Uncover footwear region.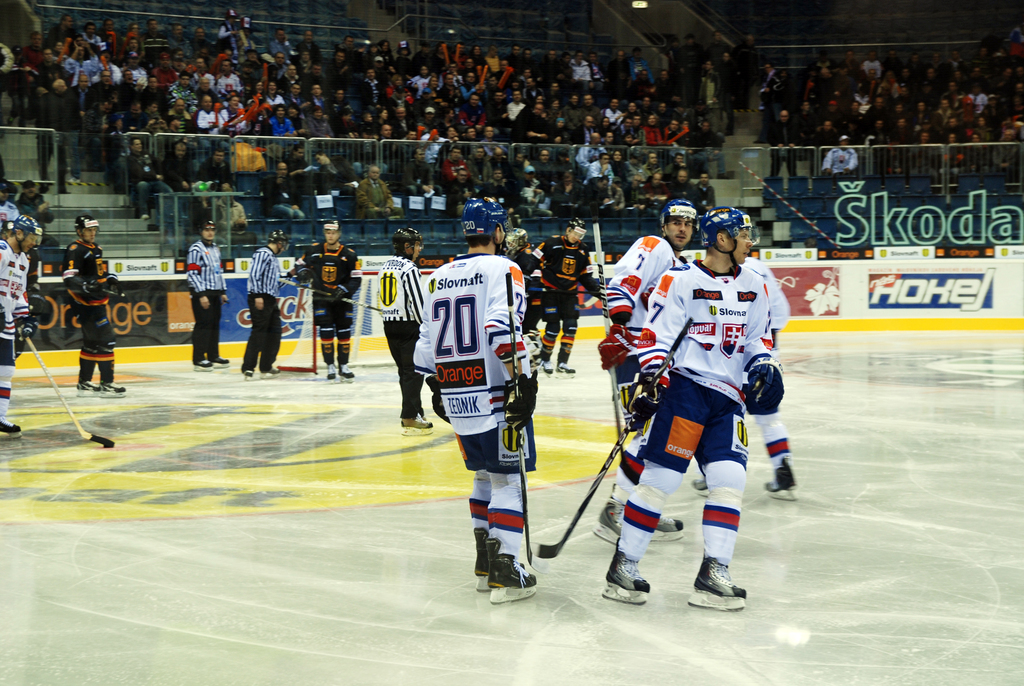
Uncovered: l=598, t=532, r=651, b=589.
